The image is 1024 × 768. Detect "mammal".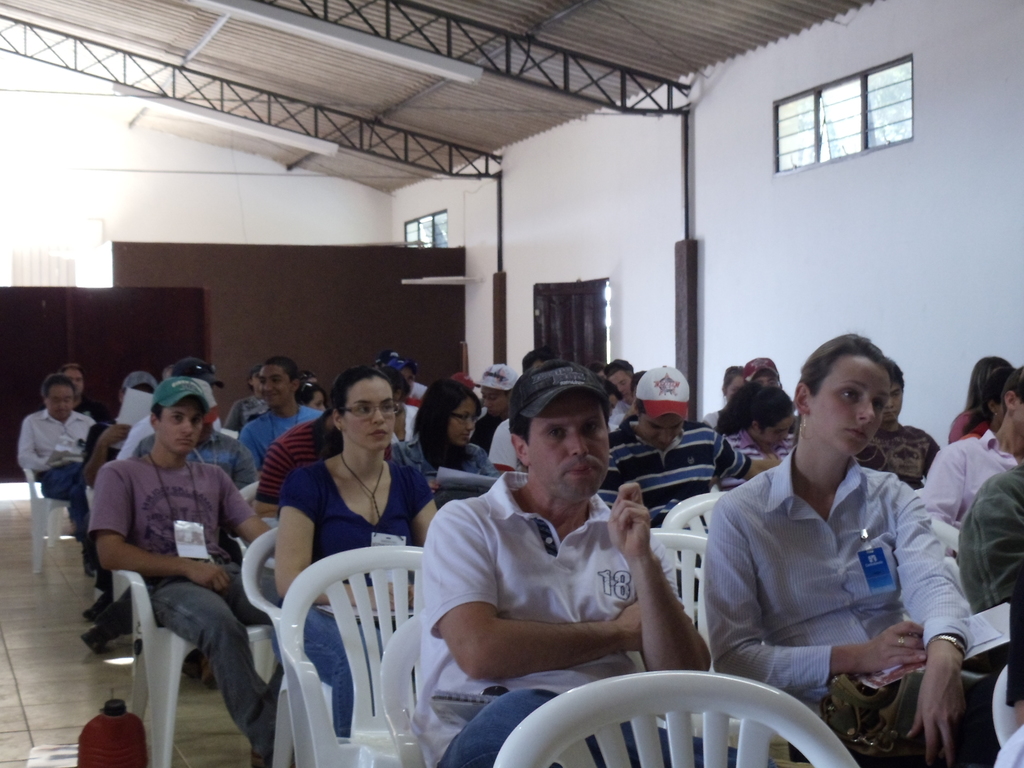
Detection: [490,343,563,470].
